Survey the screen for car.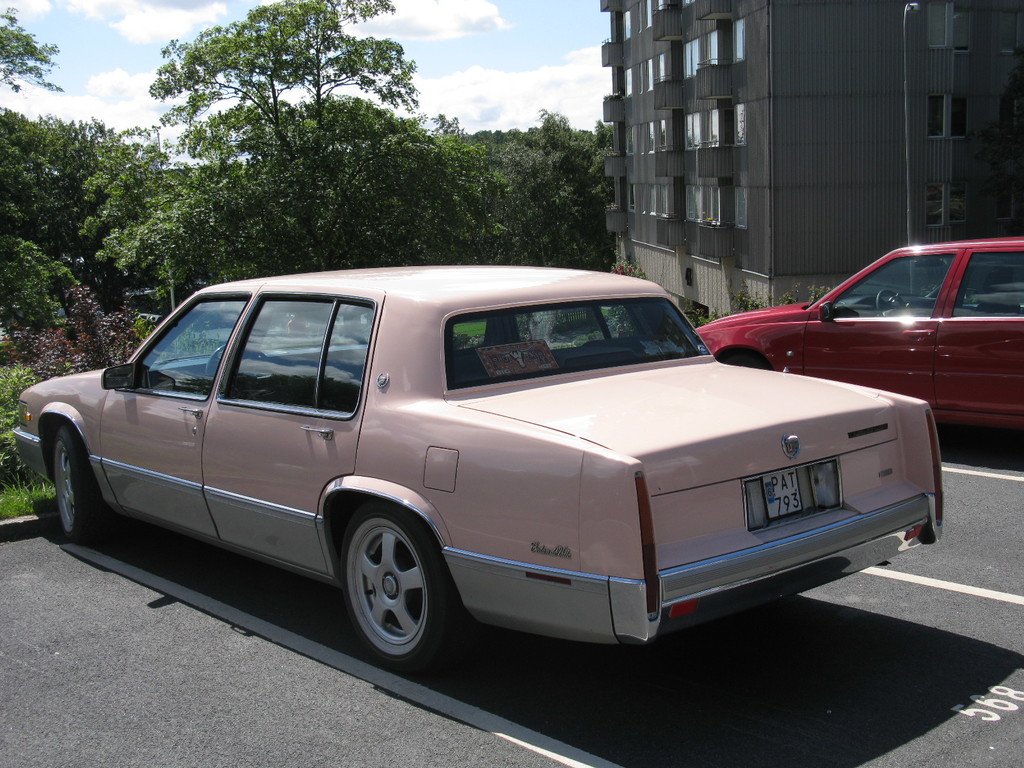
Survey found: pyautogui.locateOnScreen(12, 266, 945, 675).
